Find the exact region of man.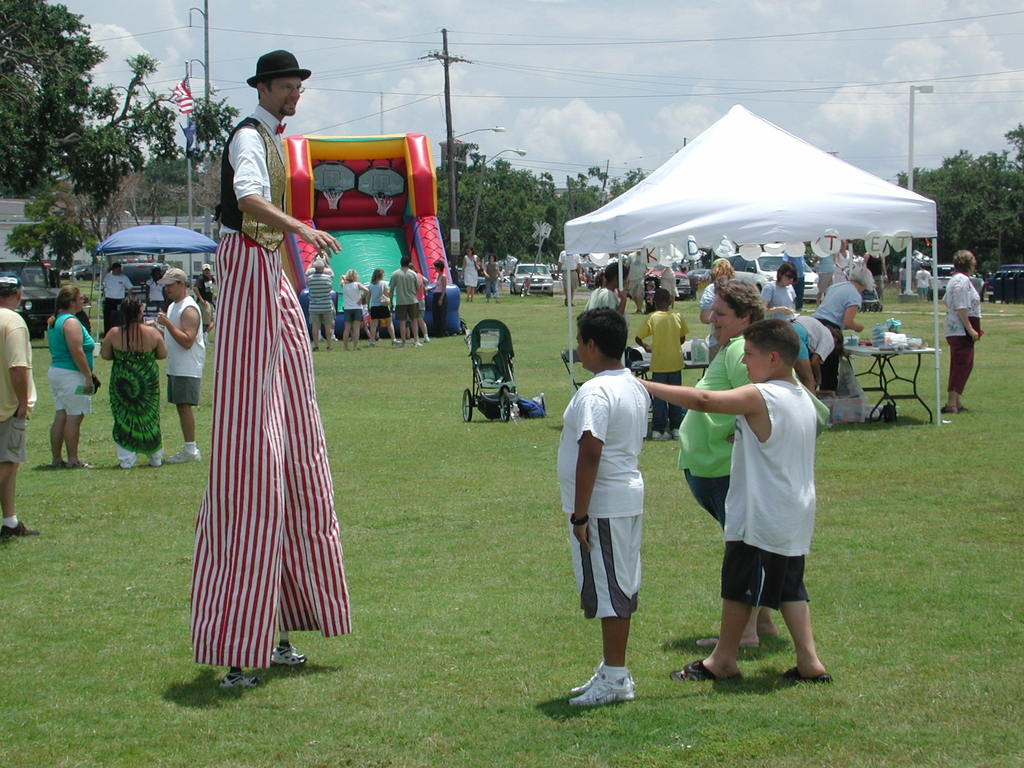
Exact region: crop(0, 269, 38, 537).
